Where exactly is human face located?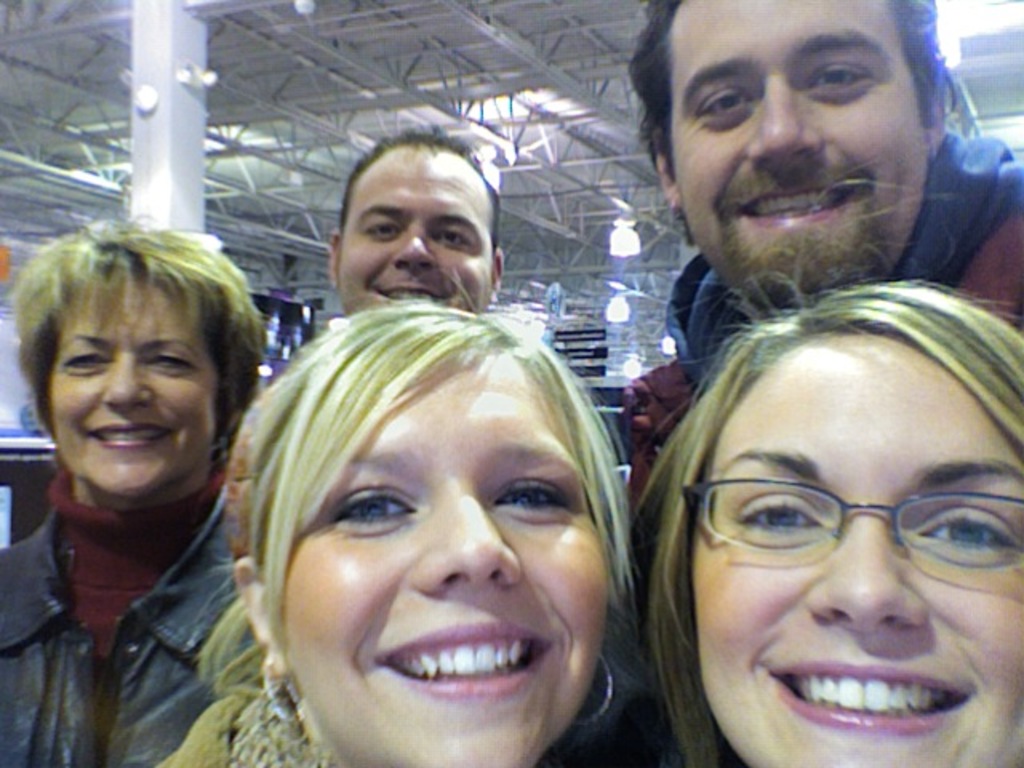
Its bounding box is 45, 270, 219, 496.
